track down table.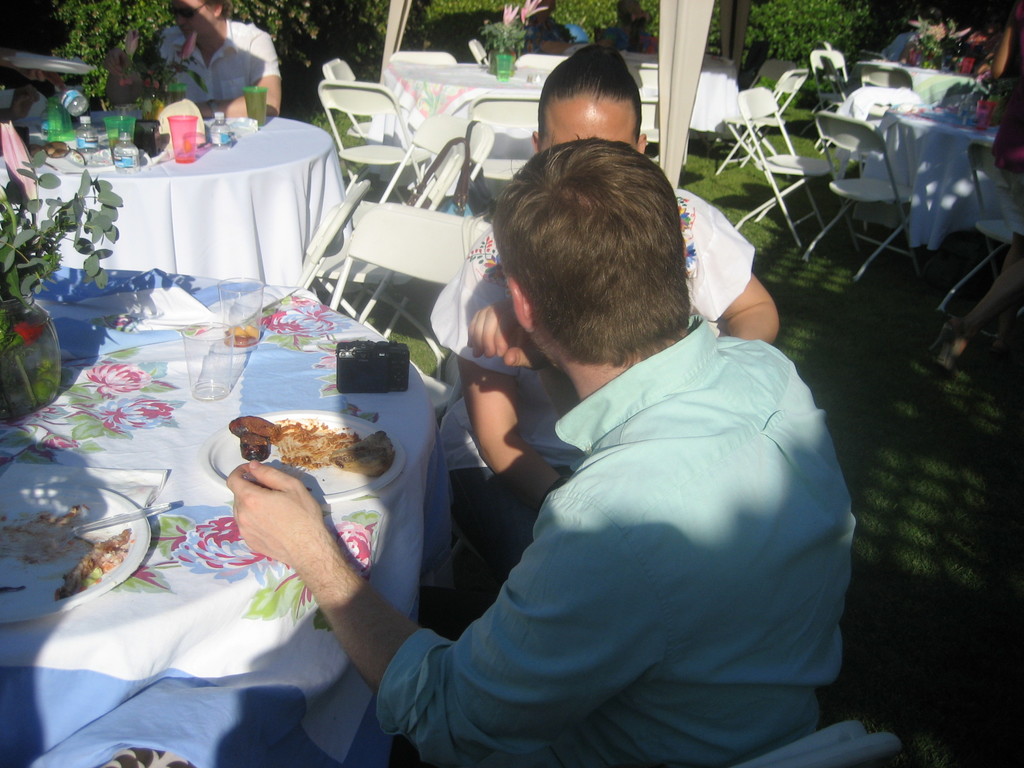
Tracked to rect(872, 103, 1006, 241).
